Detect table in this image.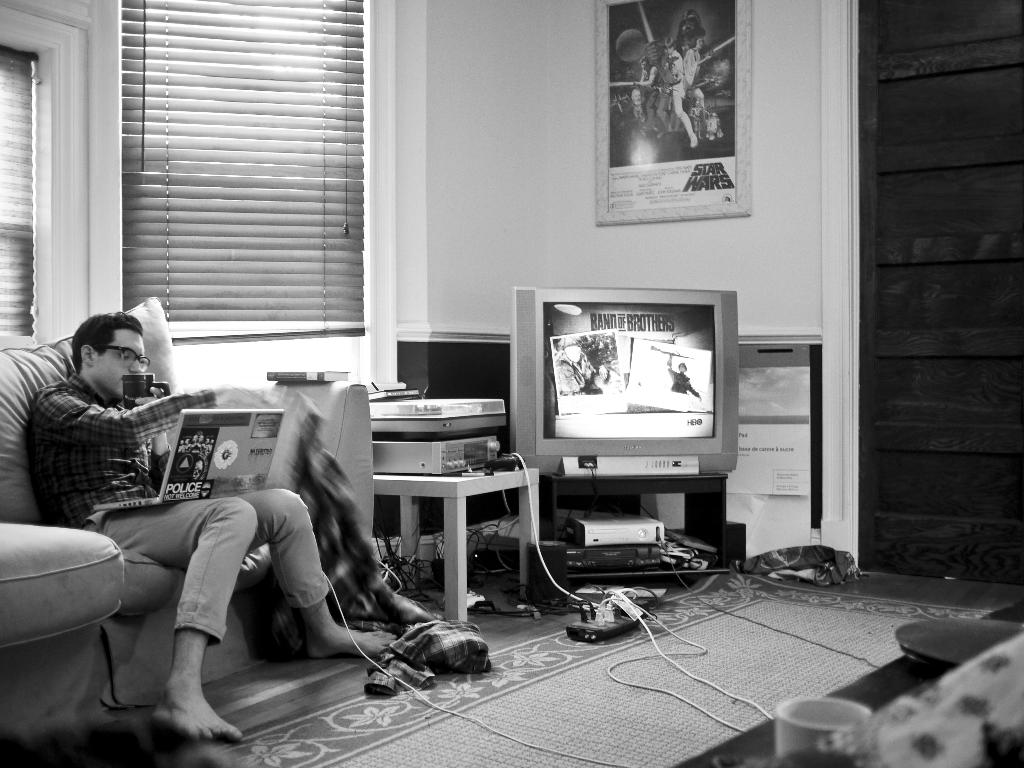
Detection: [x1=370, y1=450, x2=538, y2=621].
